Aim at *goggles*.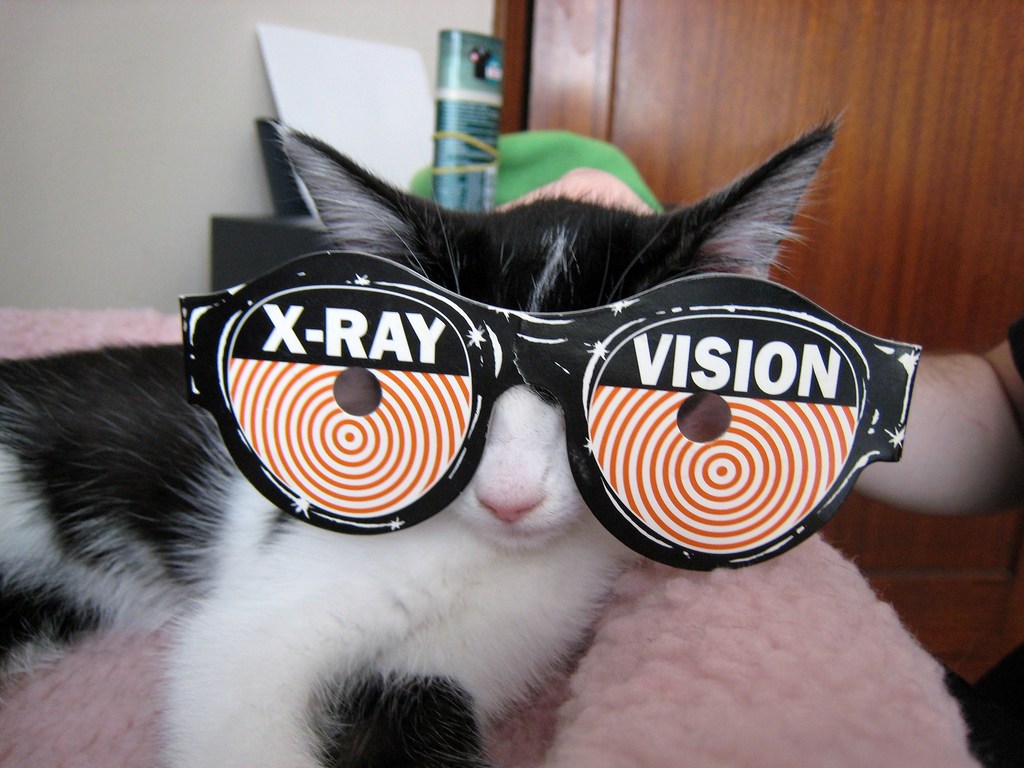
Aimed at left=175, top=247, right=916, bottom=574.
